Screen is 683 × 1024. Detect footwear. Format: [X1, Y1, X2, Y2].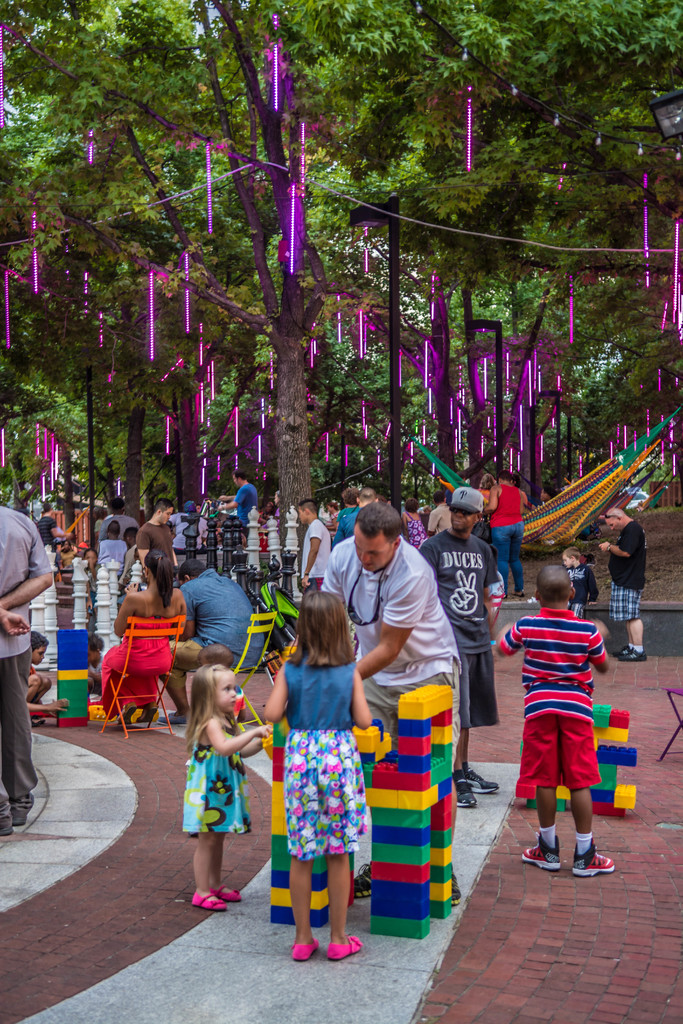
[621, 643, 643, 660].
